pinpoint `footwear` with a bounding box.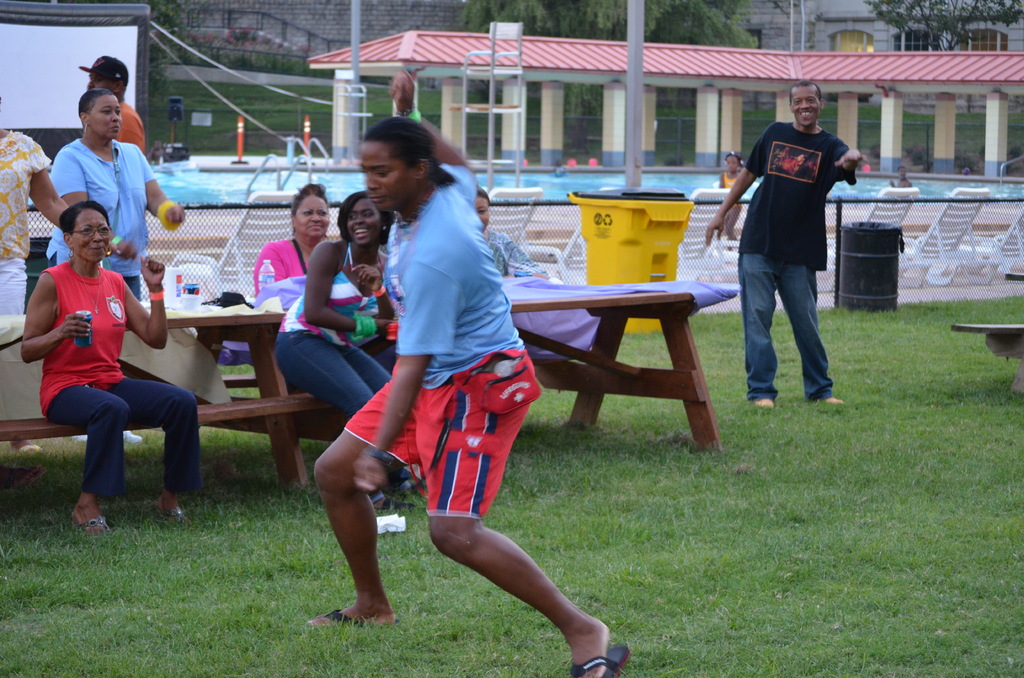
<region>756, 399, 772, 407</region>.
